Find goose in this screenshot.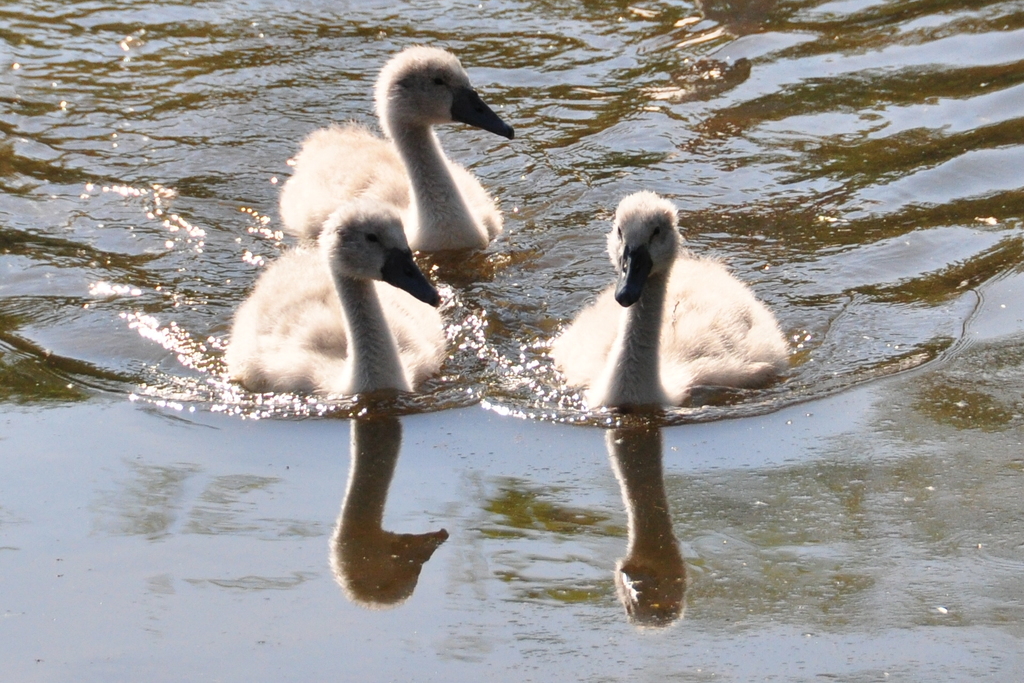
The bounding box for goose is {"x1": 276, "y1": 47, "x2": 515, "y2": 254}.
